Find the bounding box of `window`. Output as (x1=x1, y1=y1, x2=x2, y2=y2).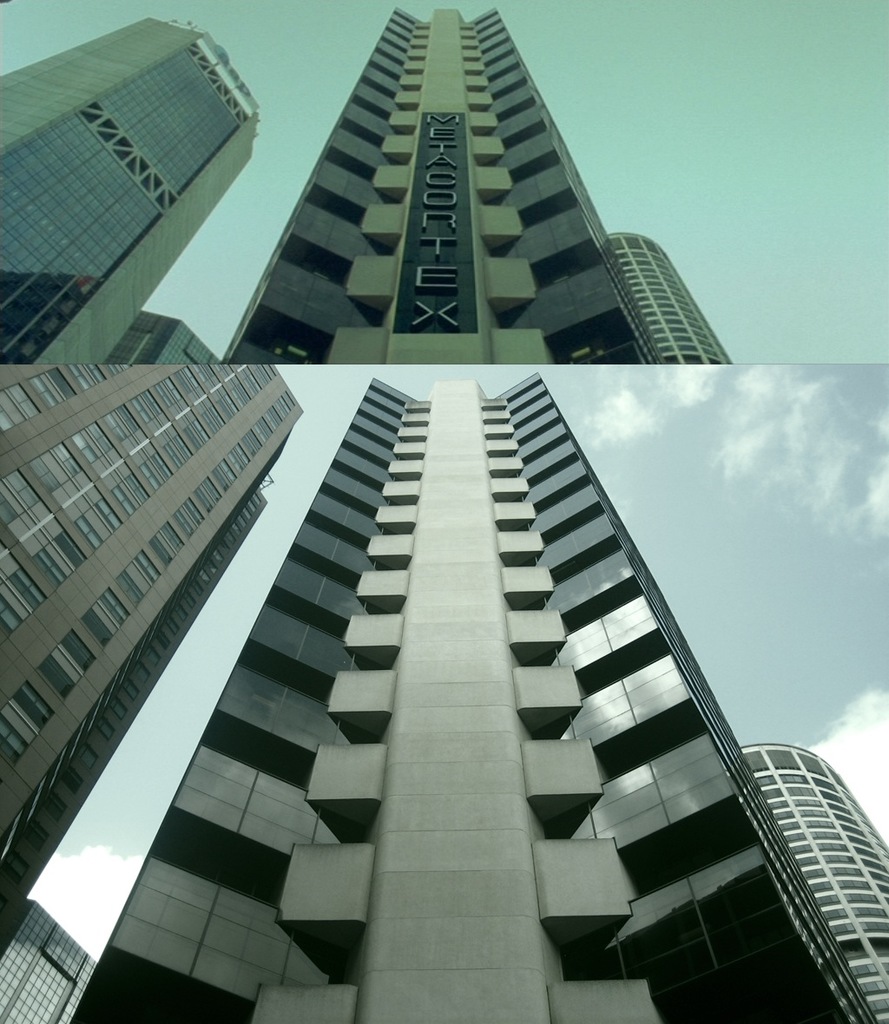
(x1=24, y1=444, x2=125, y2=550).
